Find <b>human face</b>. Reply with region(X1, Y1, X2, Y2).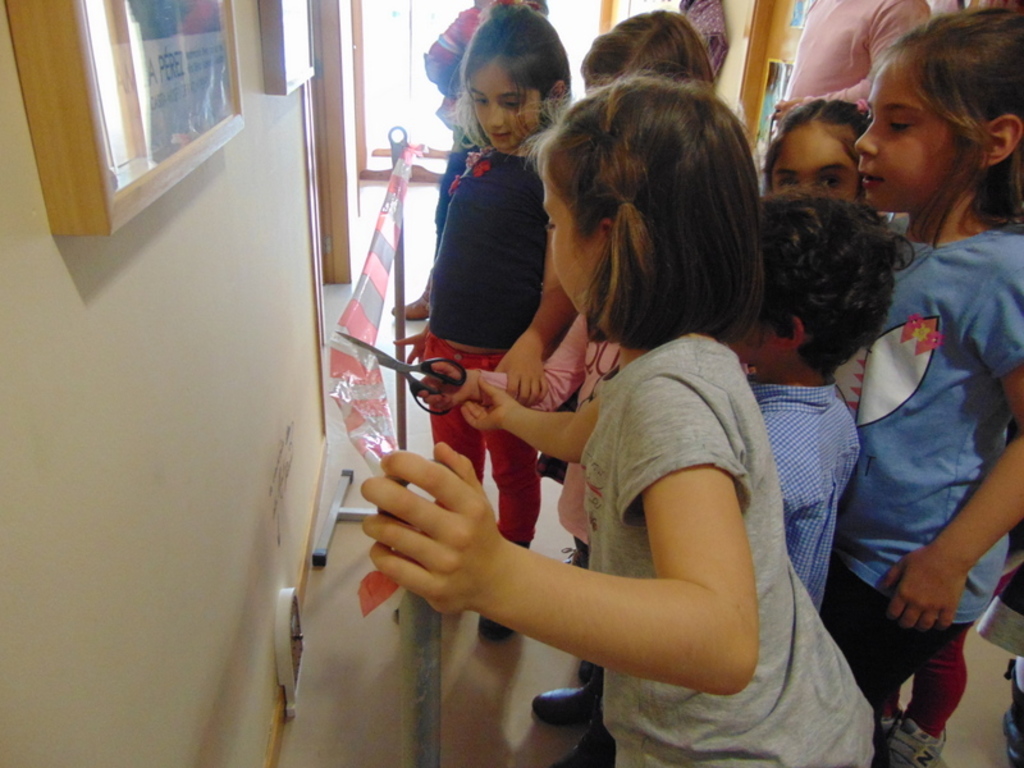
region(771, 109, 855, 209).
